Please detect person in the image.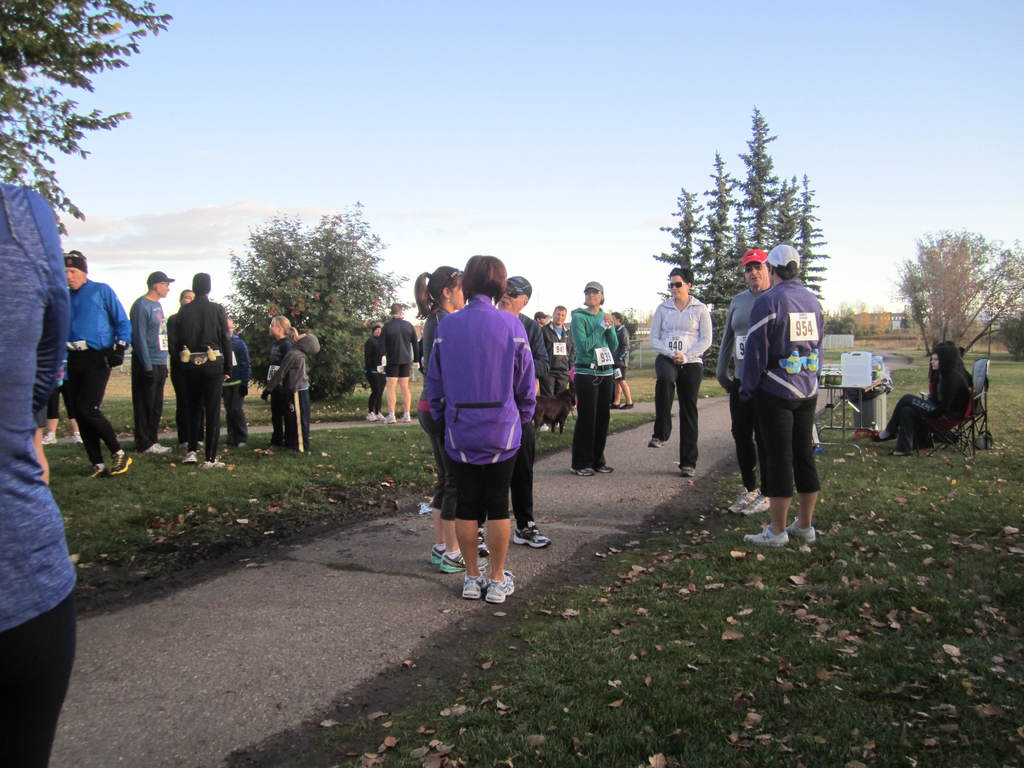
x1=649, y1=262, x2=708, y2=474.
